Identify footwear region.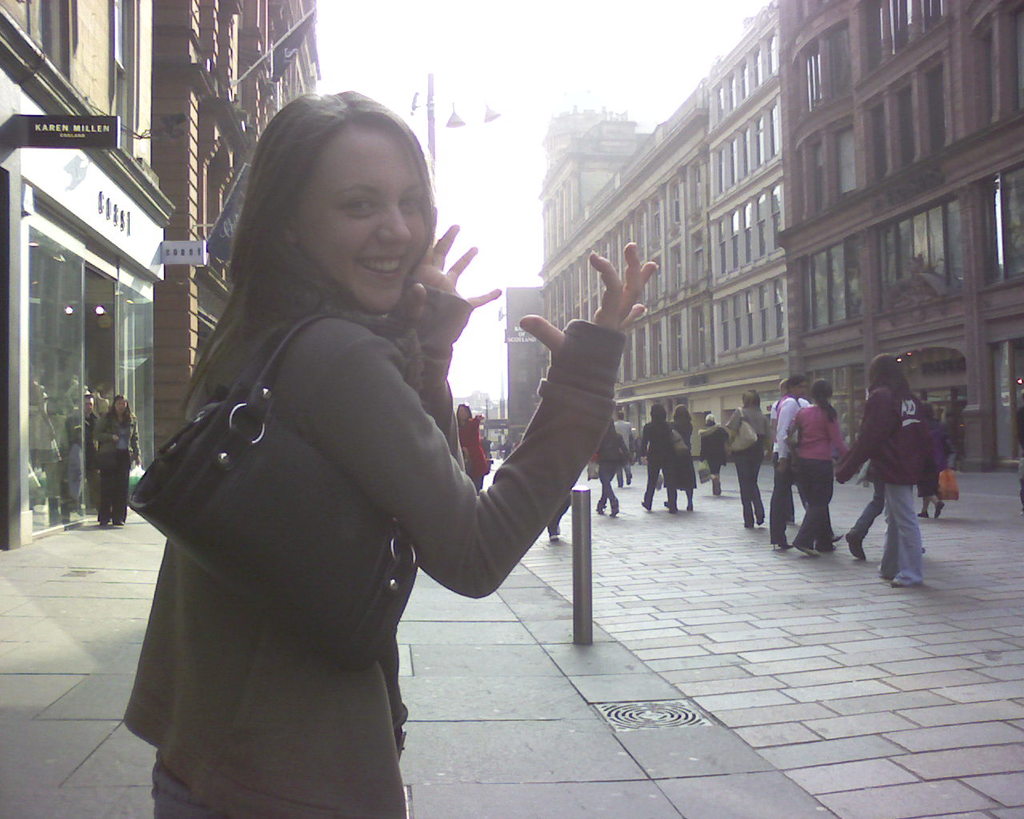
Region: select_region(759, 513, 770, 525).
